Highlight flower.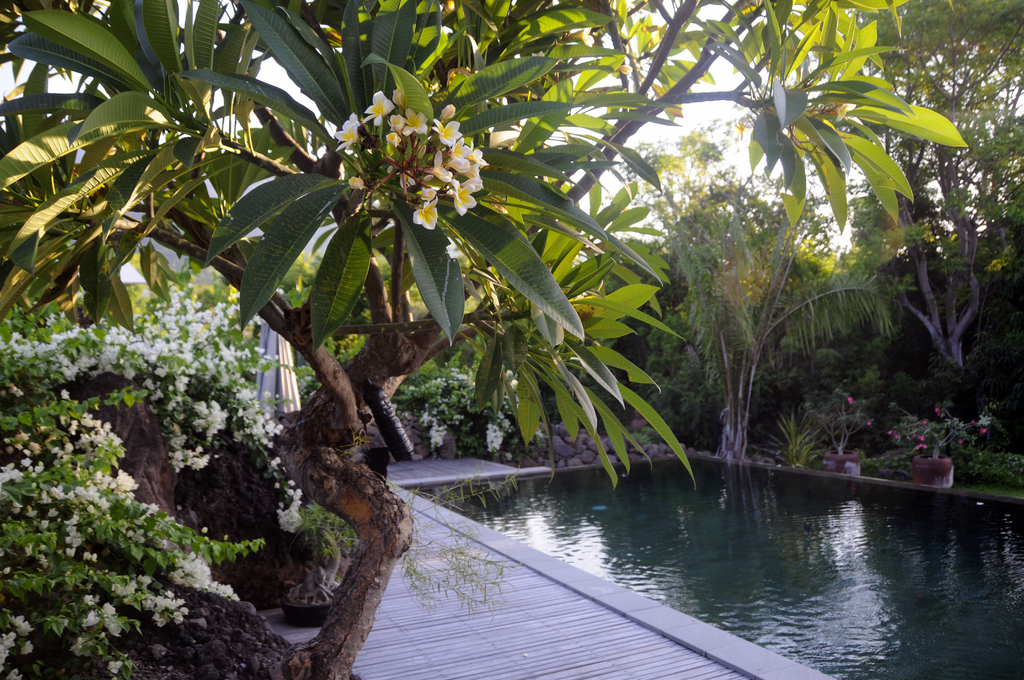
Highlighted region: 330/79/477/229.
